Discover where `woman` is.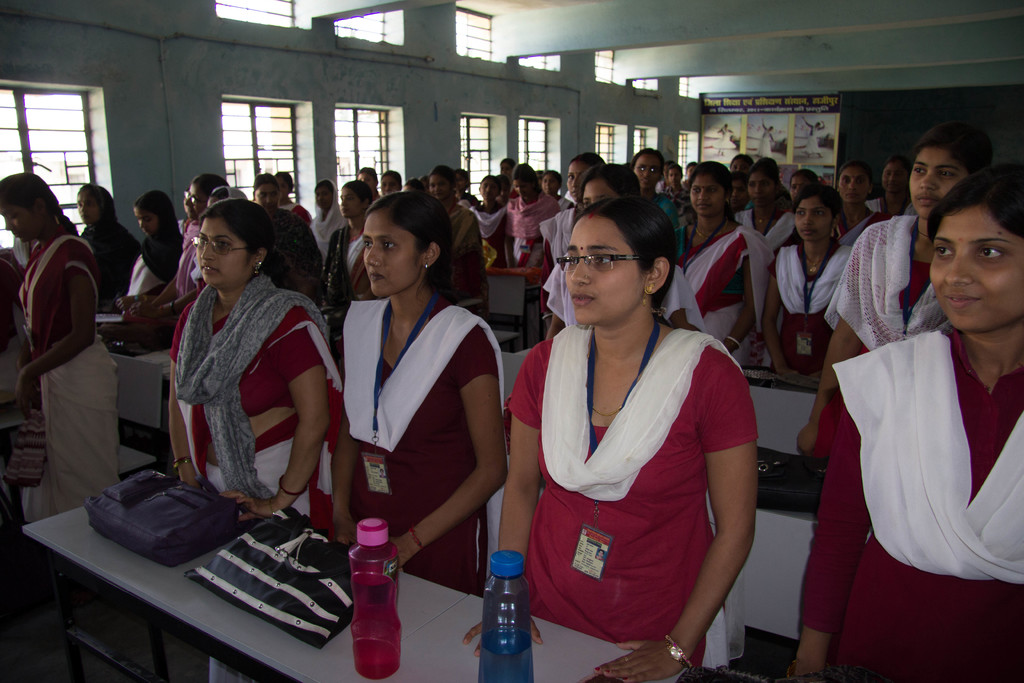
Discovered at <bbox>676, 158, 745, 368</bbox>.
